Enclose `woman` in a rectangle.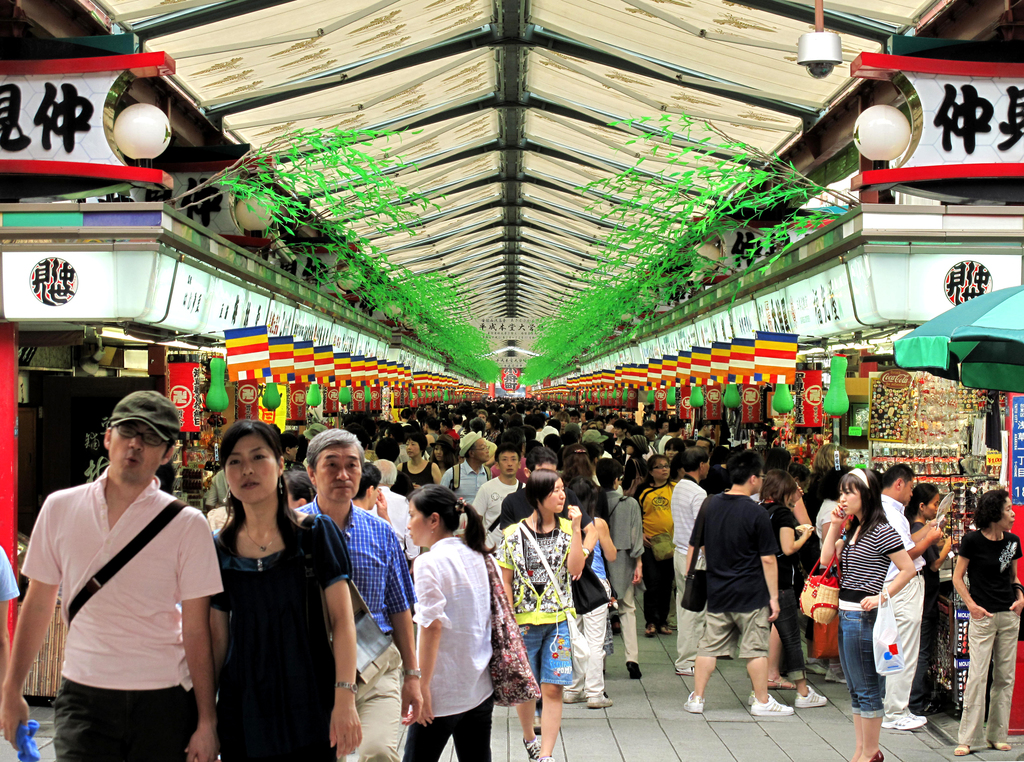
[left=398, top=483, right=492, bottom=761].
